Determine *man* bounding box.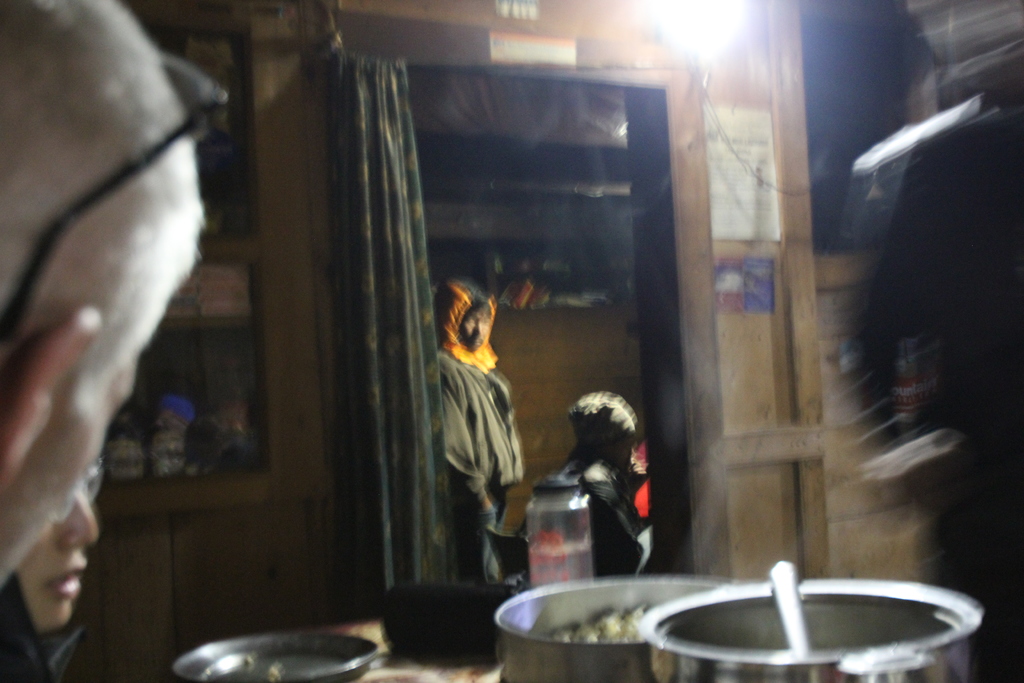
Determined: 0/0/238/682.
